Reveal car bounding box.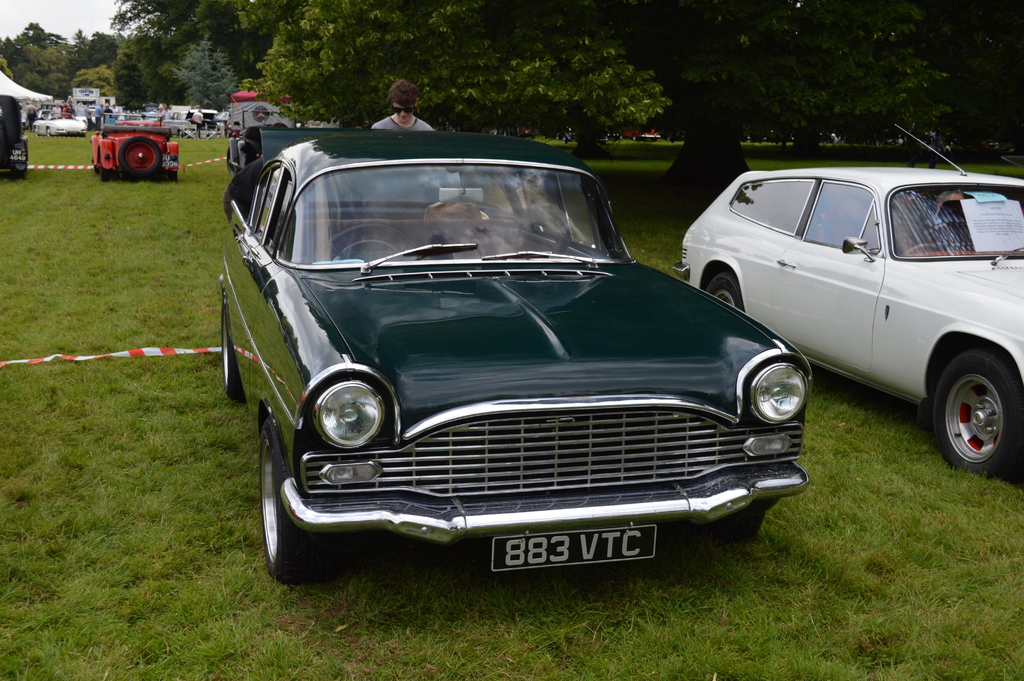
Revealed: <box>224,122,340,172</box>.
